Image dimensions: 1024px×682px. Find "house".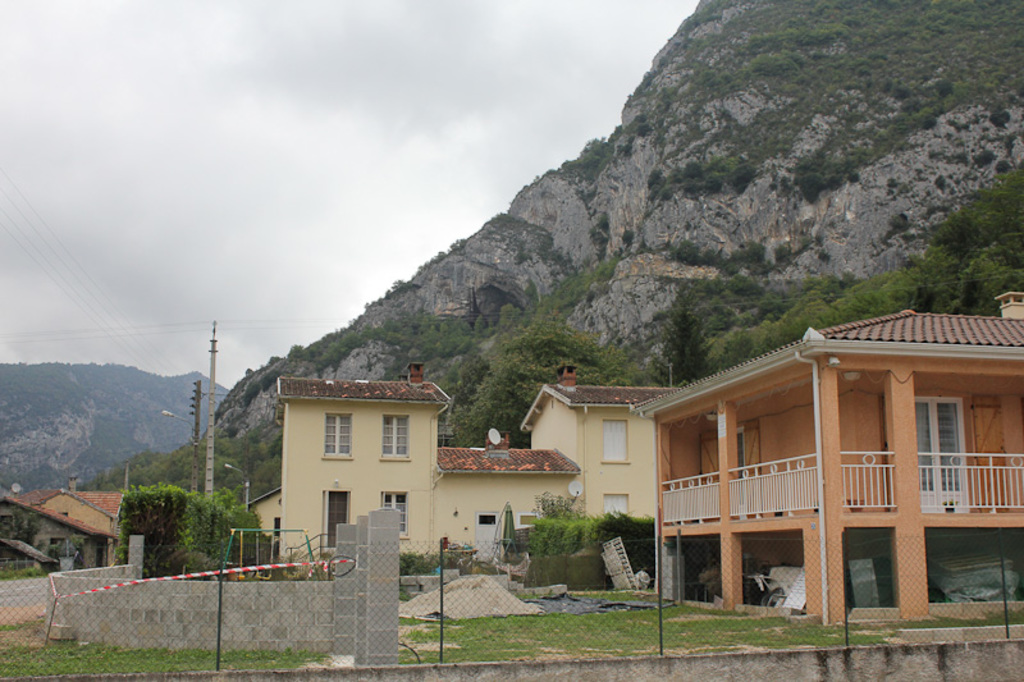
select_region(0, 480, 129, 575).
